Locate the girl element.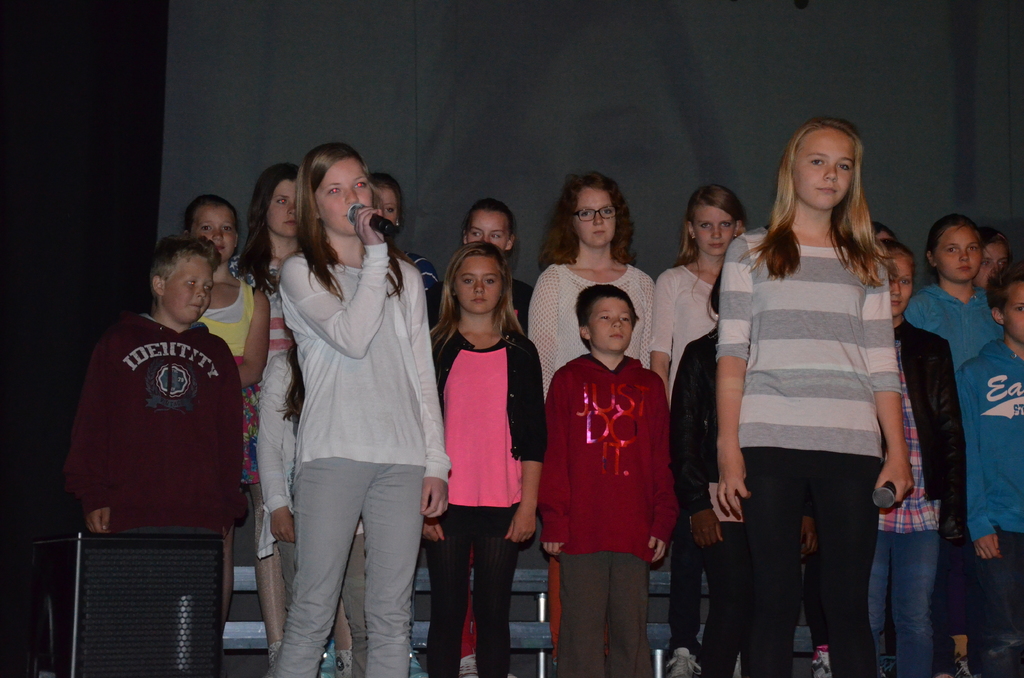
Element bbox: (175,195,270,671).
